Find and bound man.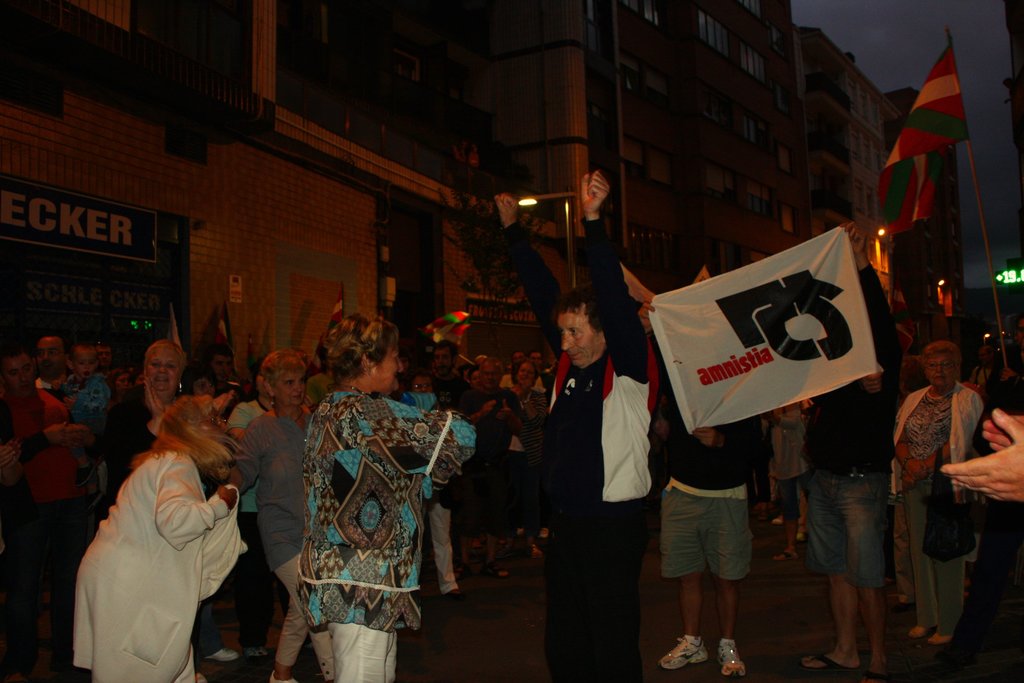
Bound: l=660, t=393, r=765, b=679.
